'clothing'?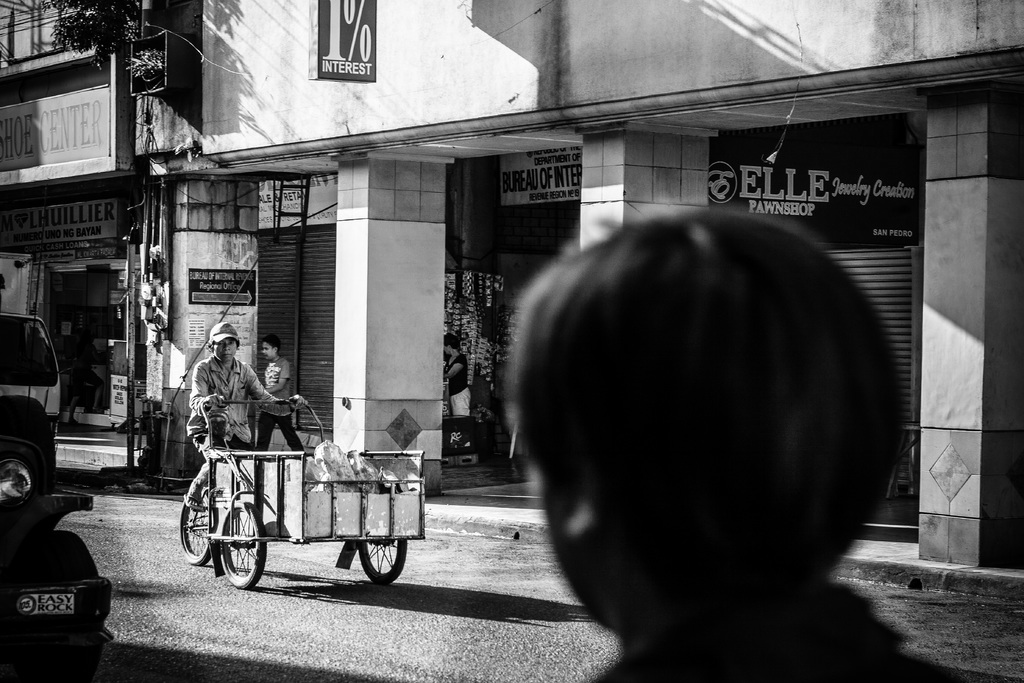
box(261, 350, 289, 411)
